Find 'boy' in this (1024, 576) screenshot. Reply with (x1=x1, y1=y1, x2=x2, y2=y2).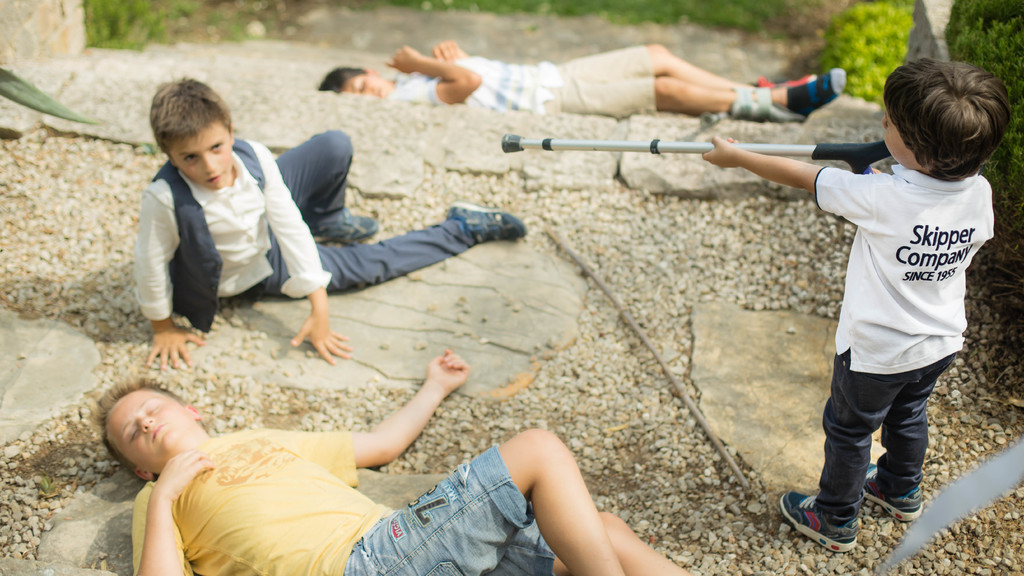
(x1=87, y1=348, x2=696, y2=575).
